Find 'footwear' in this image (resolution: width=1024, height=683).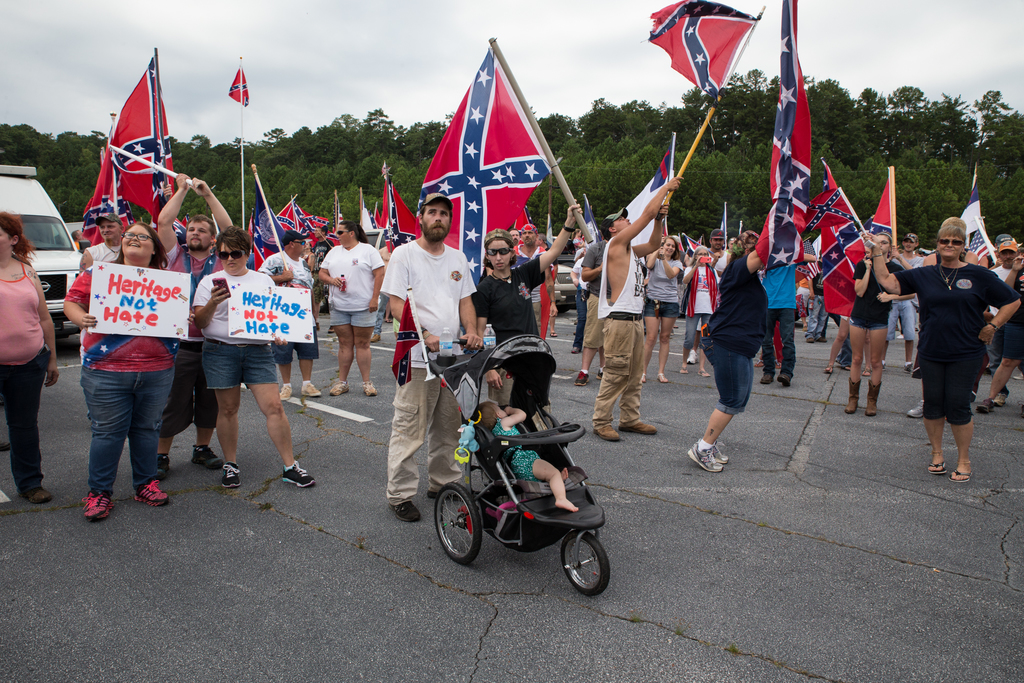
[x1=275, y1=378, x2=294, y2=400].
